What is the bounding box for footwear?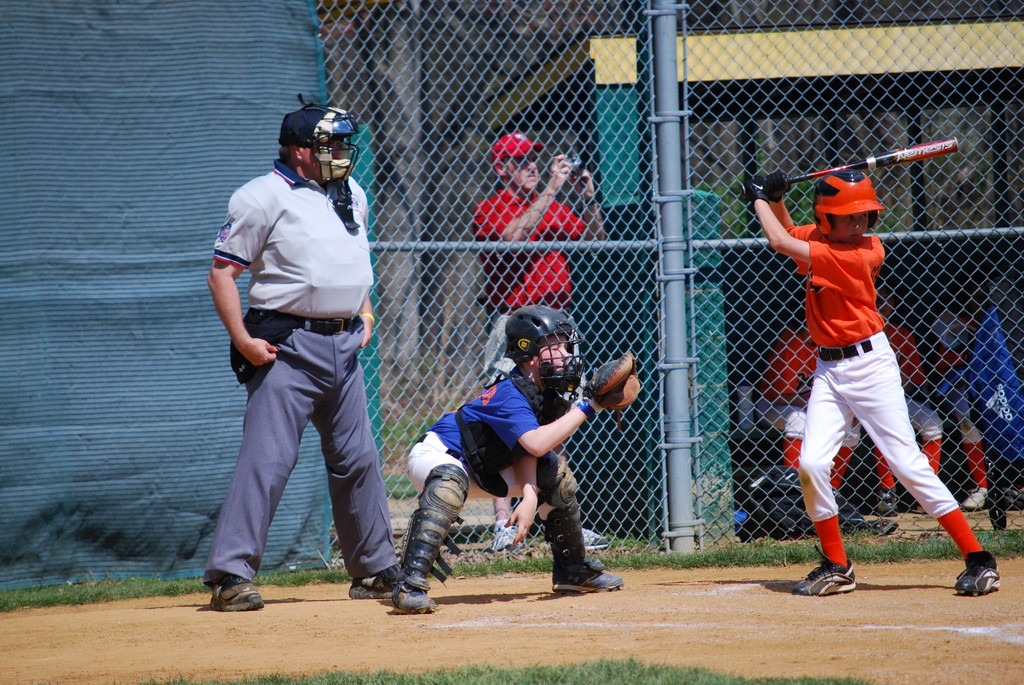
[left=868, top=491, right=897, bottom=517].
